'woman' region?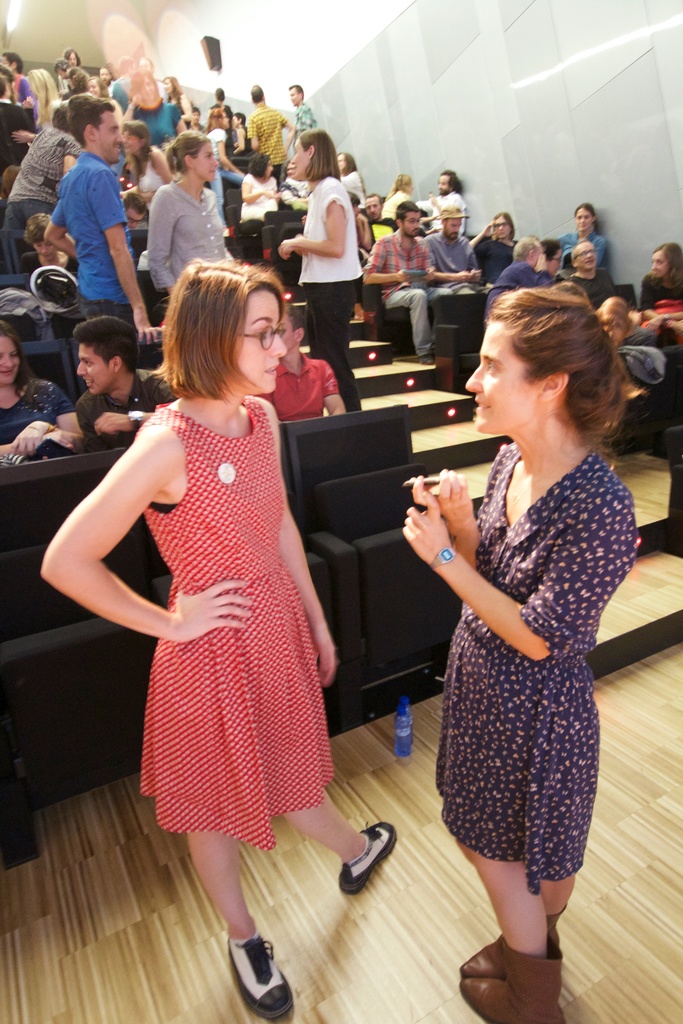
BBox(385, 278, 645, 1023)
